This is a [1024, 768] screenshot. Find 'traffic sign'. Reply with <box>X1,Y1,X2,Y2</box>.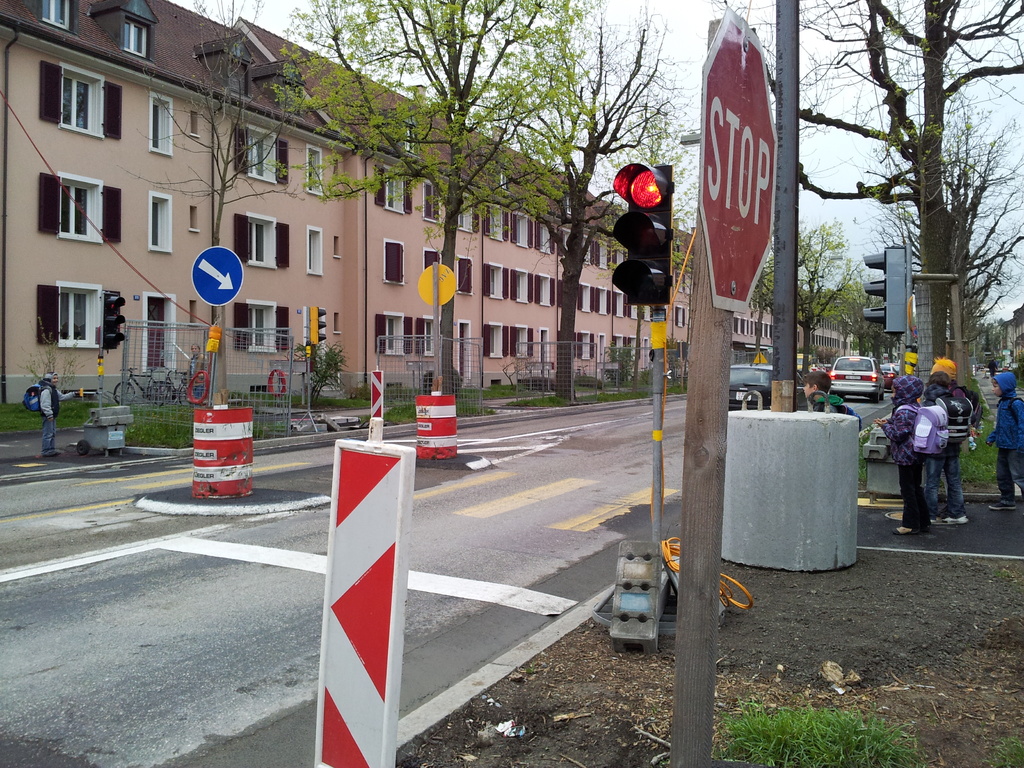
<box>192,248,242,307</box>.
